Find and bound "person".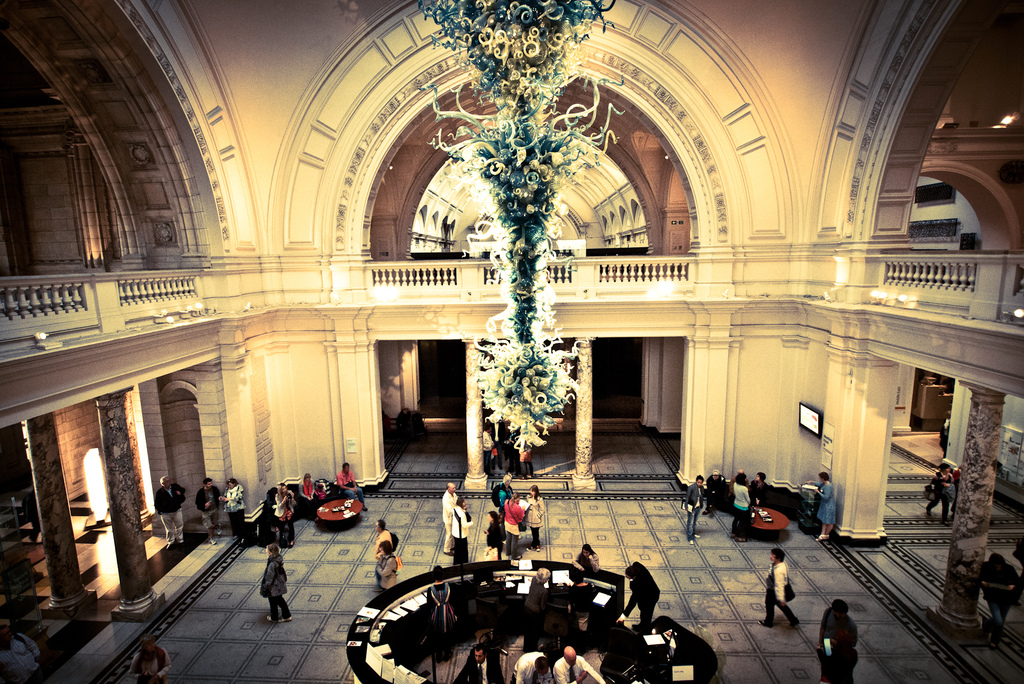
Bound: [552, 646, 605, 683].
